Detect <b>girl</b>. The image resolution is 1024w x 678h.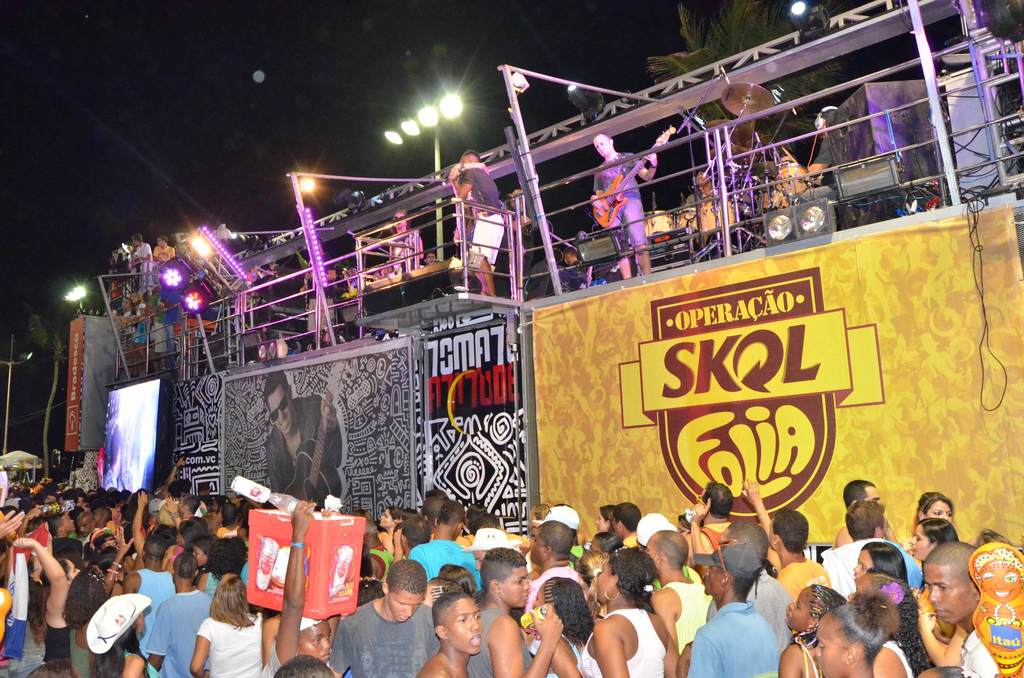
[107, 296, 132, 350].
